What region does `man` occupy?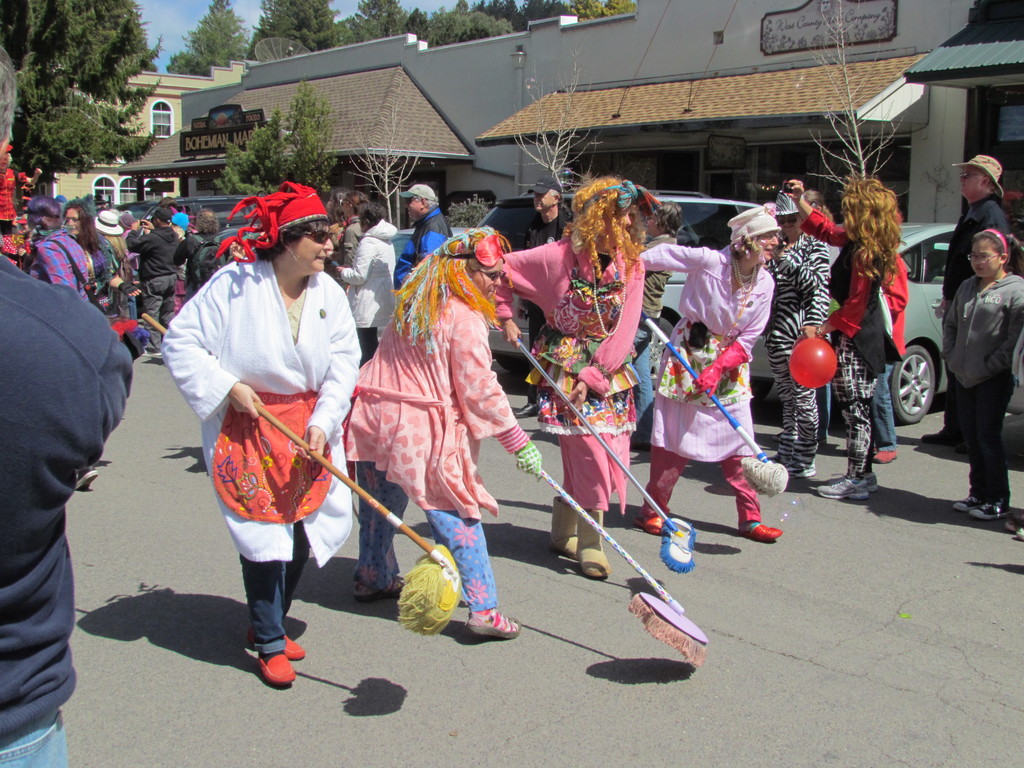
x1=514 y1=177 x2=576 y2=412.
